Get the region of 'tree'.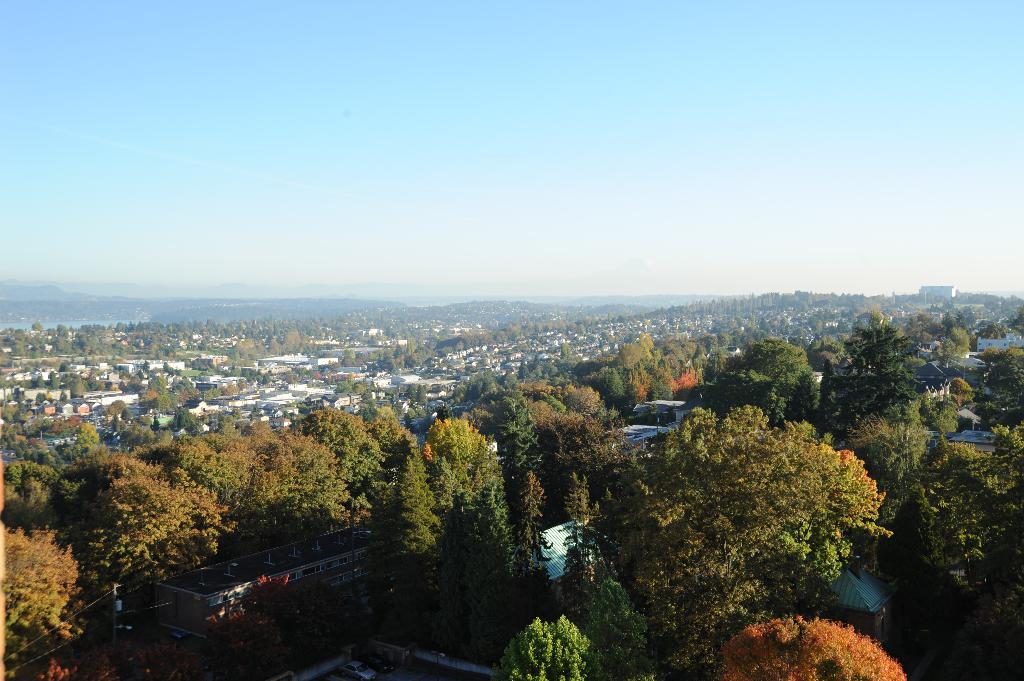
[x1=184, y1=451, x2=246, y2=502].
